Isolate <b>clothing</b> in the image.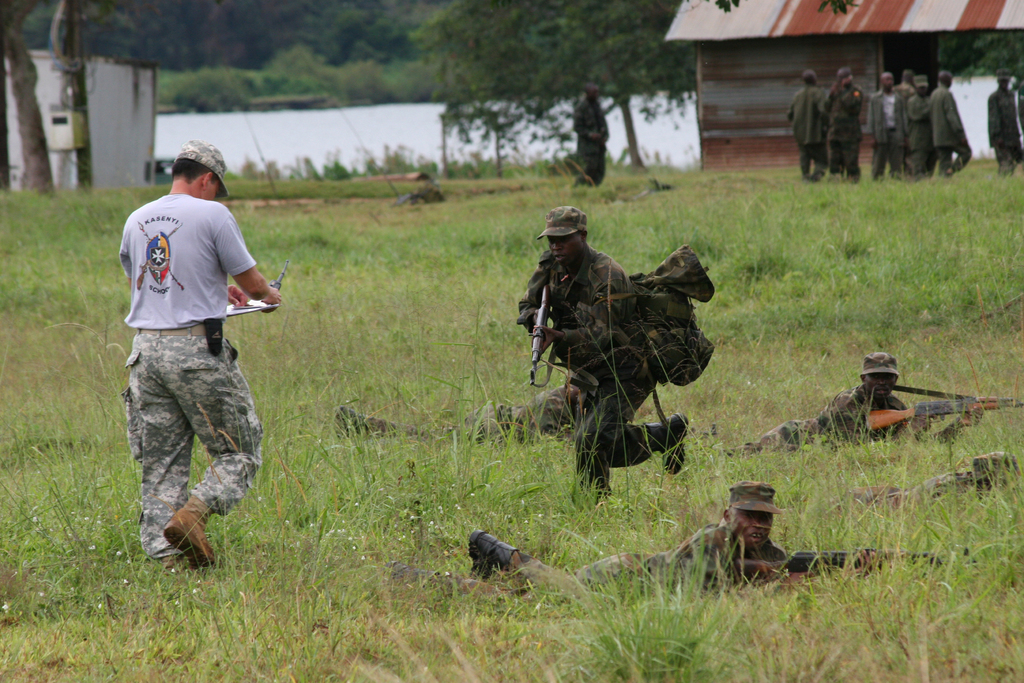
Isolated region: <bbox>900, 92, 933, 178</bbox>.
